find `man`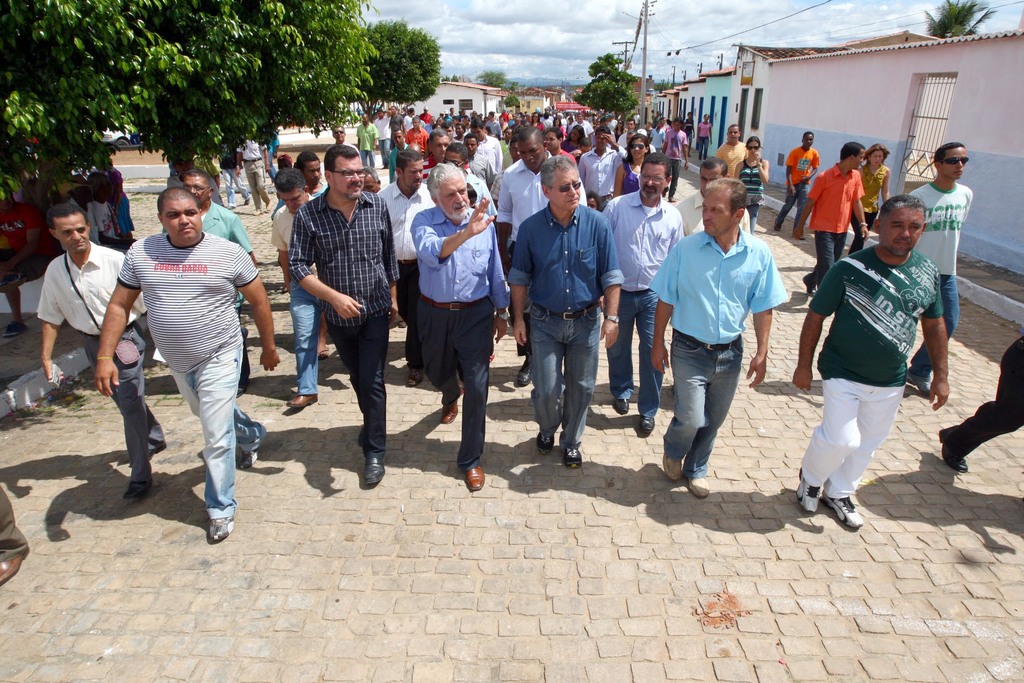
Rect(97, 180, 277, 541)
